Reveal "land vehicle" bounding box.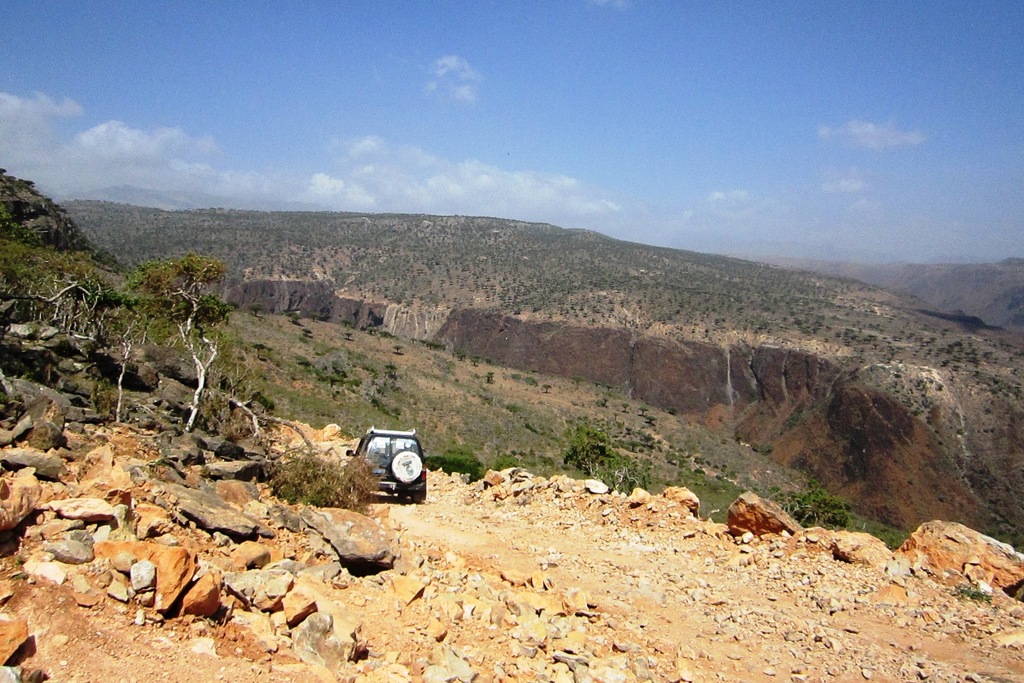
Revealed: 344/425/429/505.
